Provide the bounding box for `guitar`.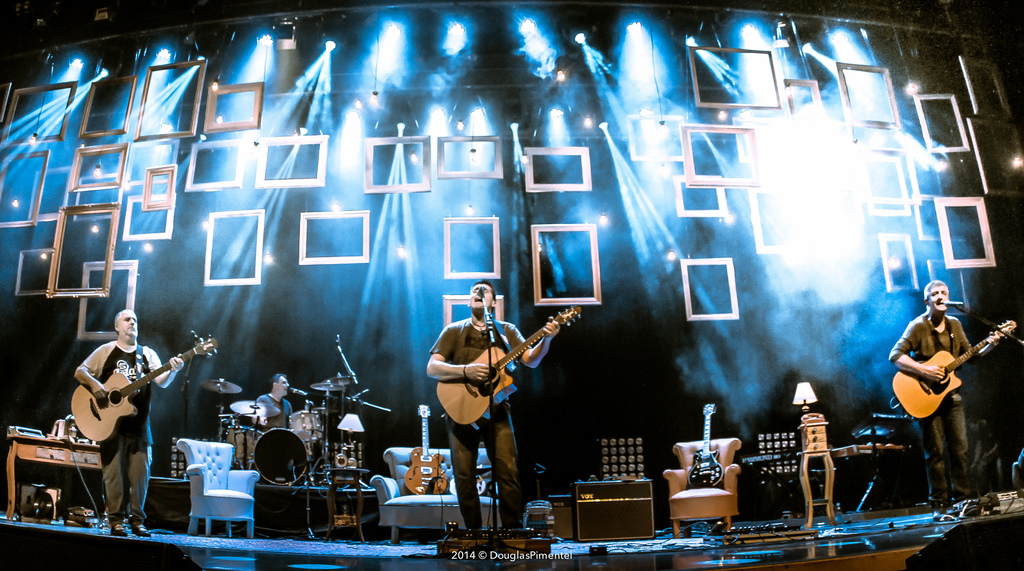
450,427,497,497.
